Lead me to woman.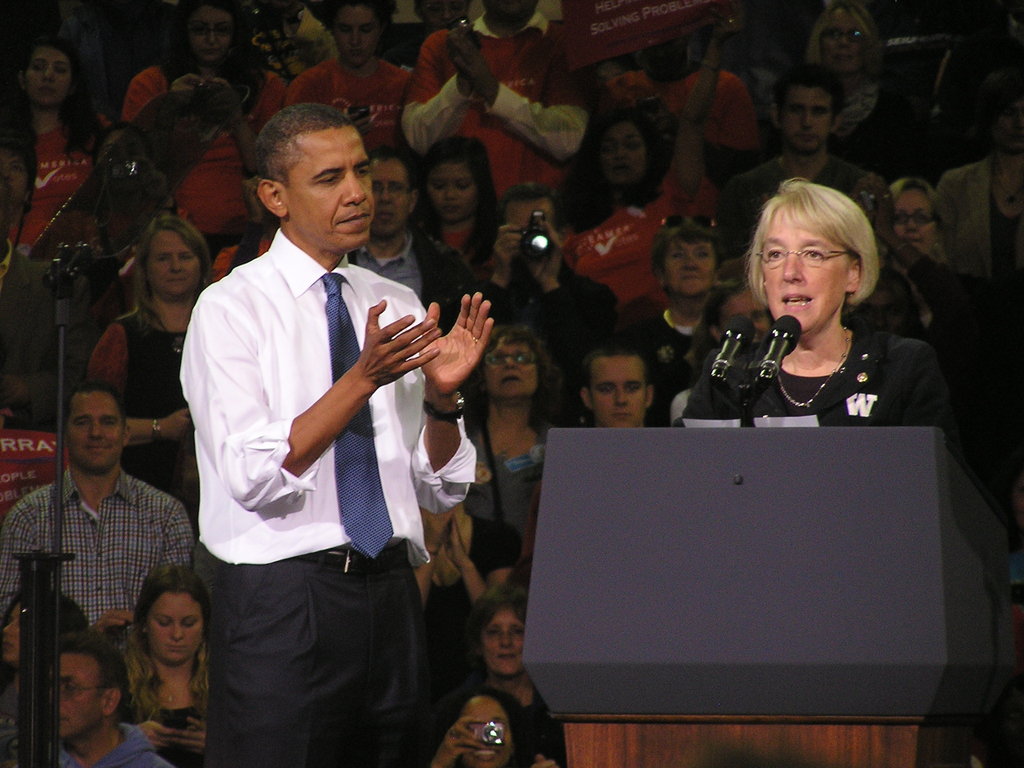
Lead to detection(0, 38, 116, 281).
